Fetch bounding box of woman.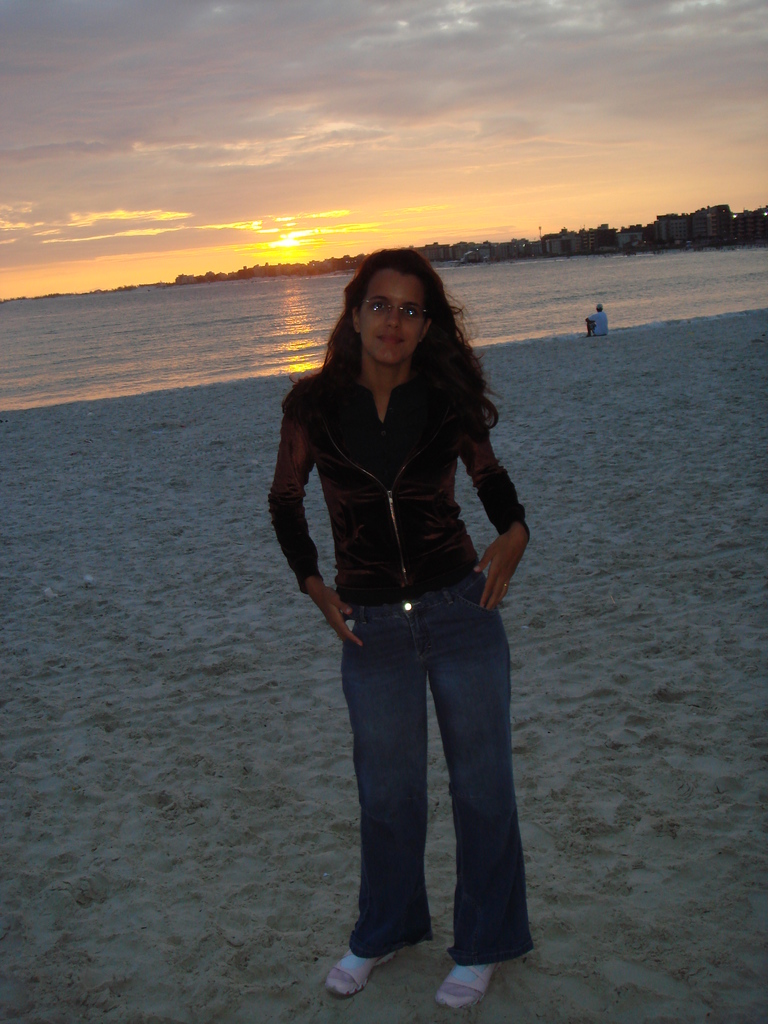
Bbox: l=250, t=244, r=532, b=1008.
